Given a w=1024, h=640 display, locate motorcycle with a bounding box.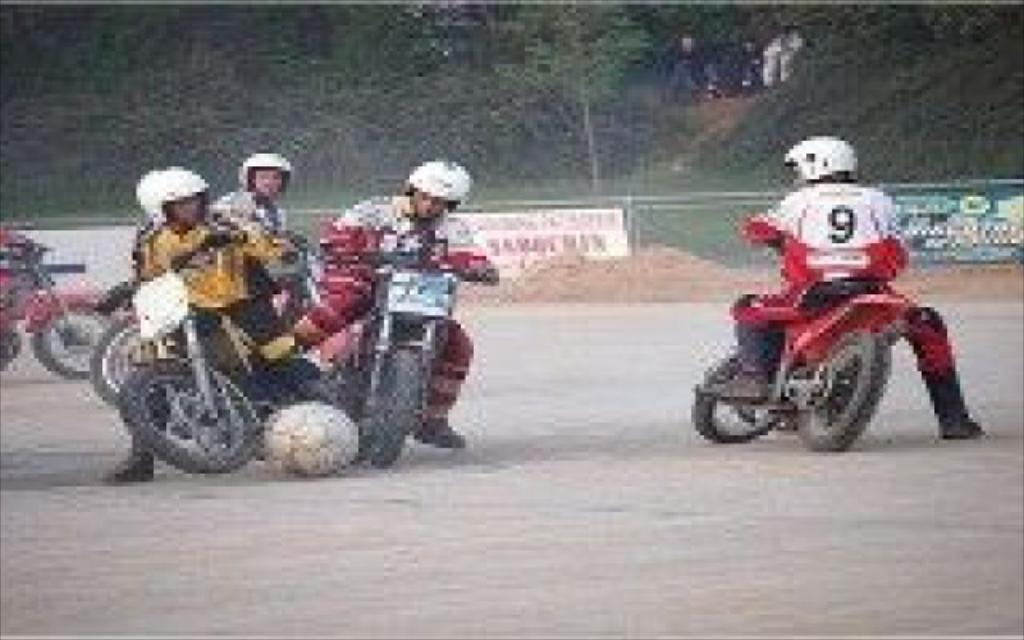
Located: 75/234/251/470.
